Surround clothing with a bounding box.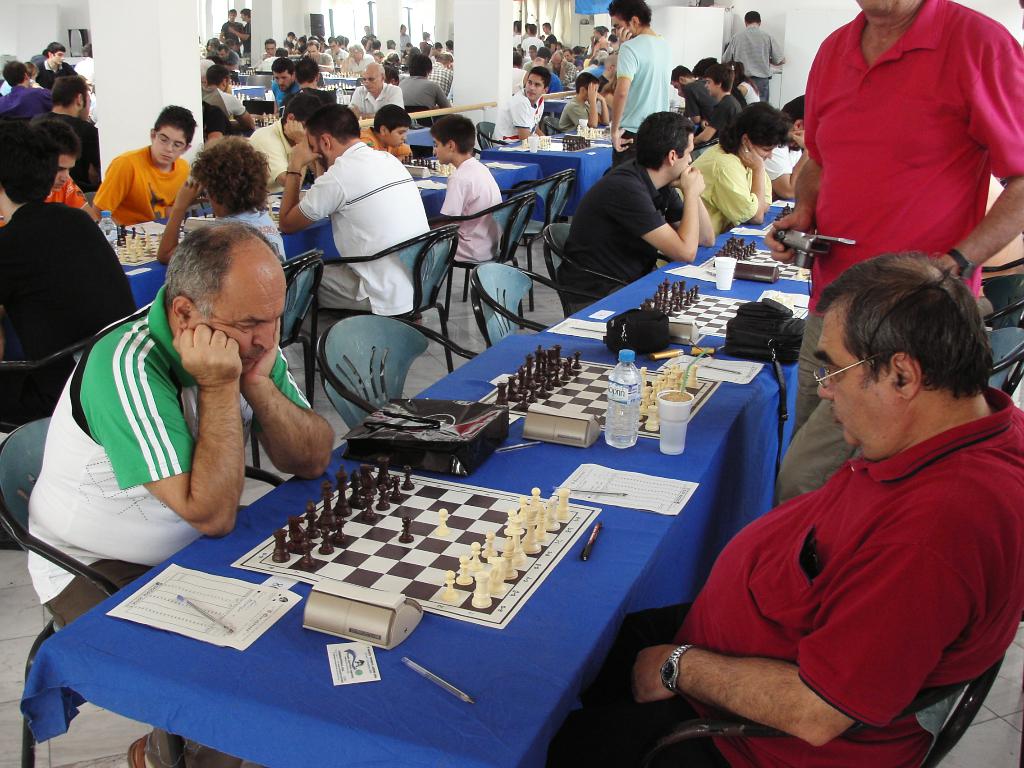
region(266, 77, 306, 107).
